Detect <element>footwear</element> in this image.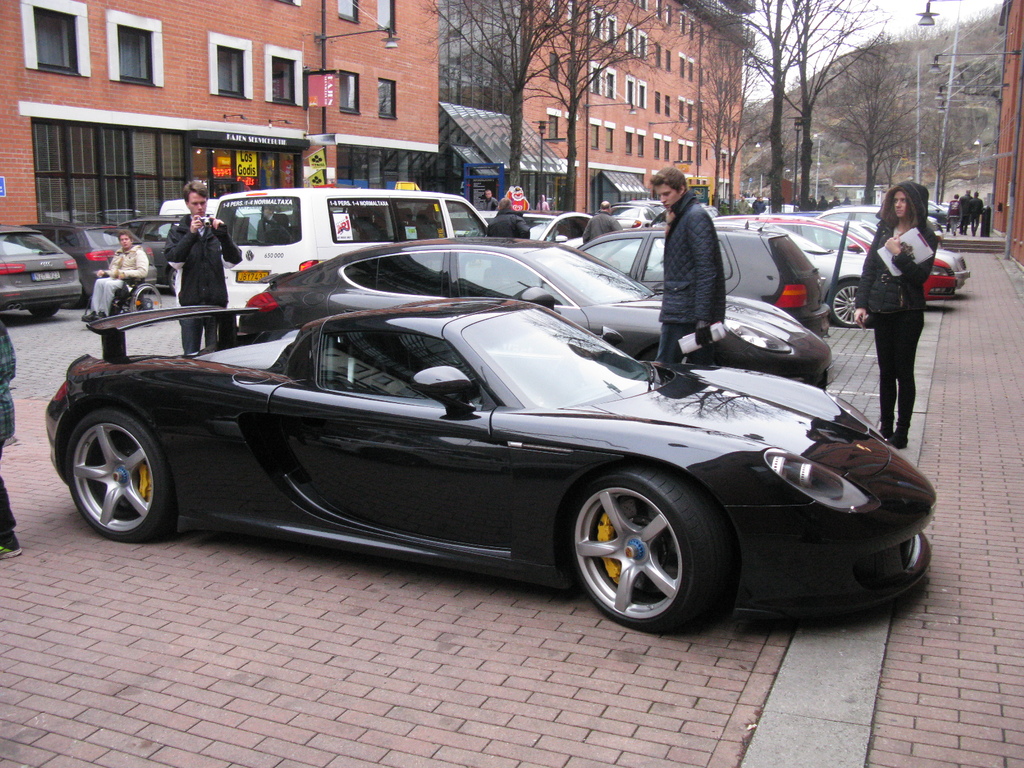
Detection: [left=878, top=420, right=895, bottom=442].
